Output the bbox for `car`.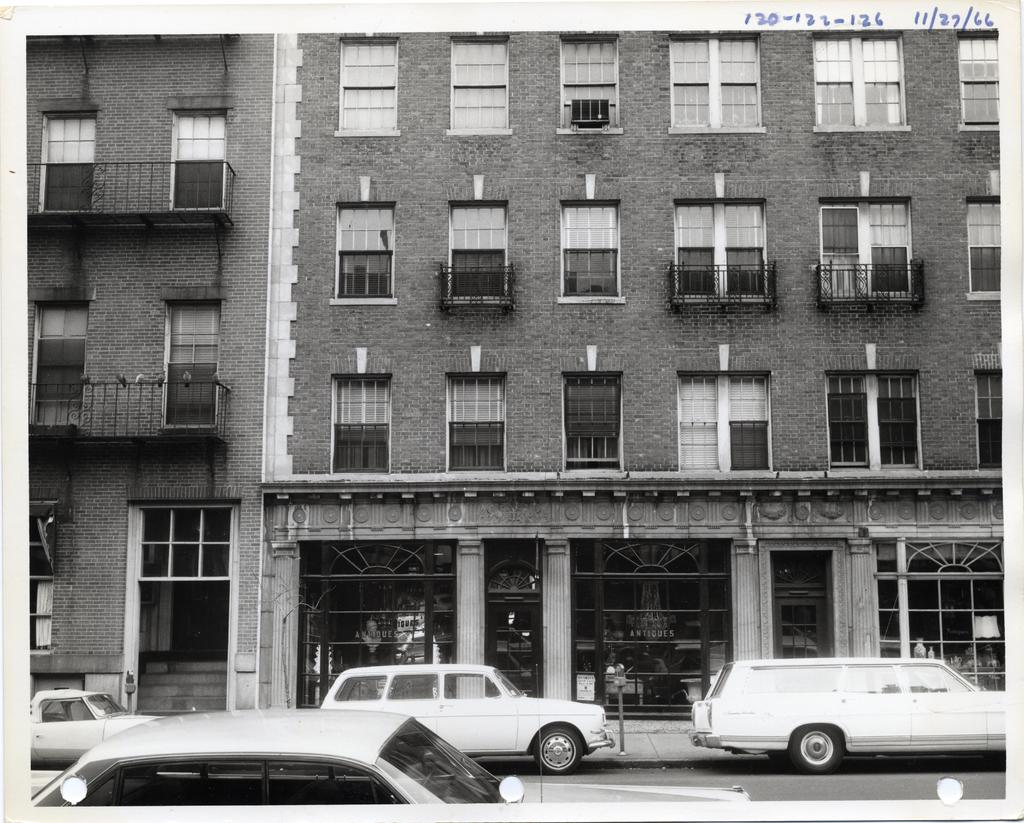
{"x1": 326, "y1": 665, "x2": 623, "y2": 774}.
